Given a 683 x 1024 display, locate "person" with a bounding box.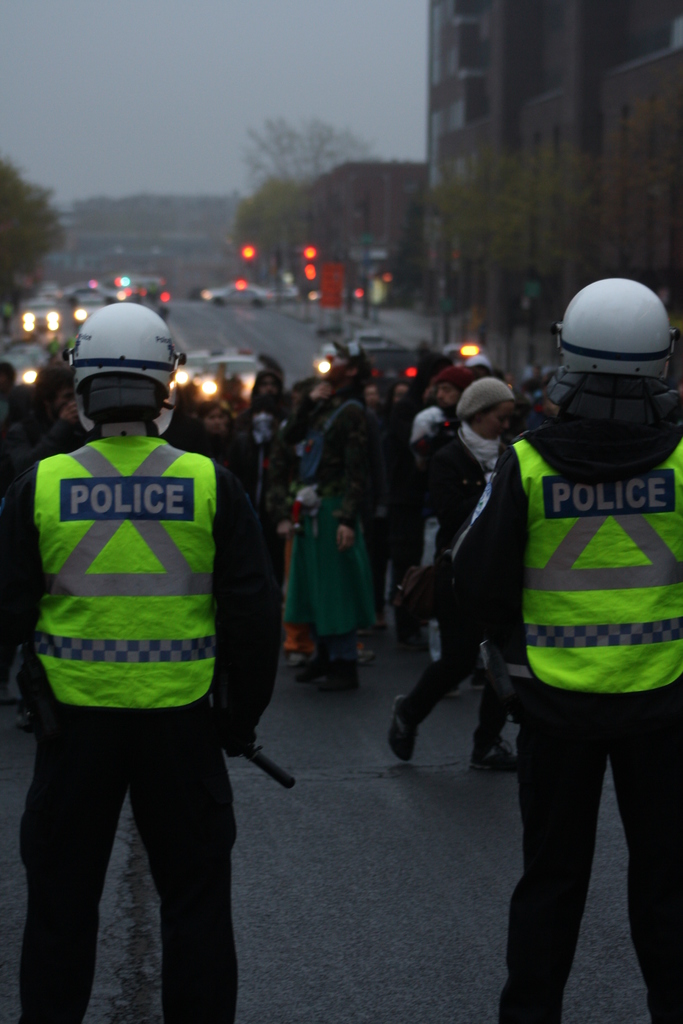
Located: 403:269:682:1023.
